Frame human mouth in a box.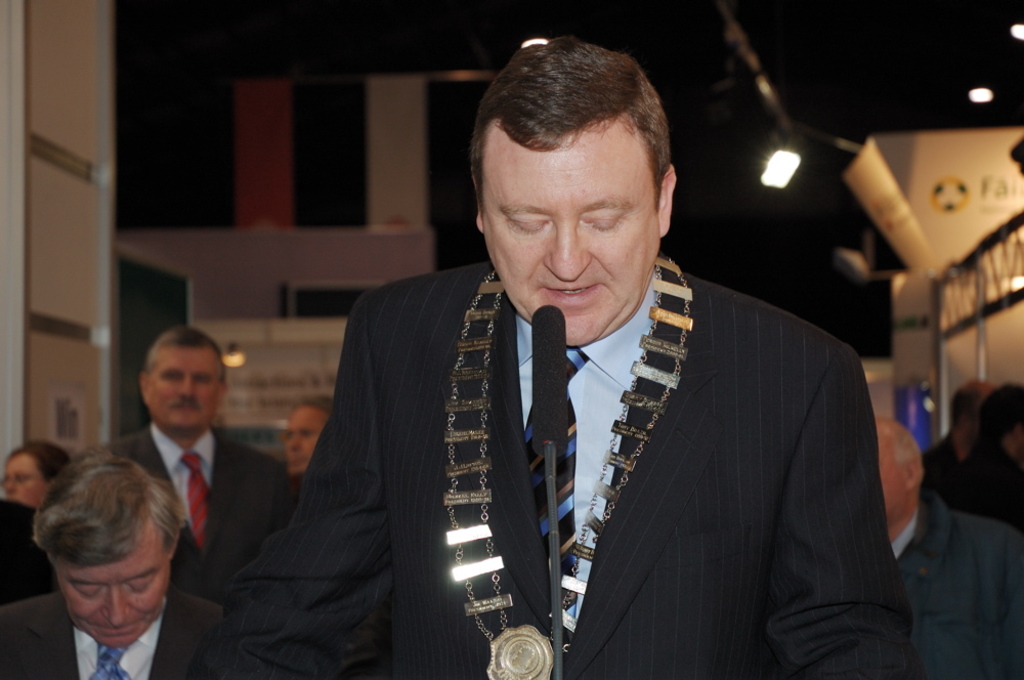
select_region(289, 456, 306, 467).
